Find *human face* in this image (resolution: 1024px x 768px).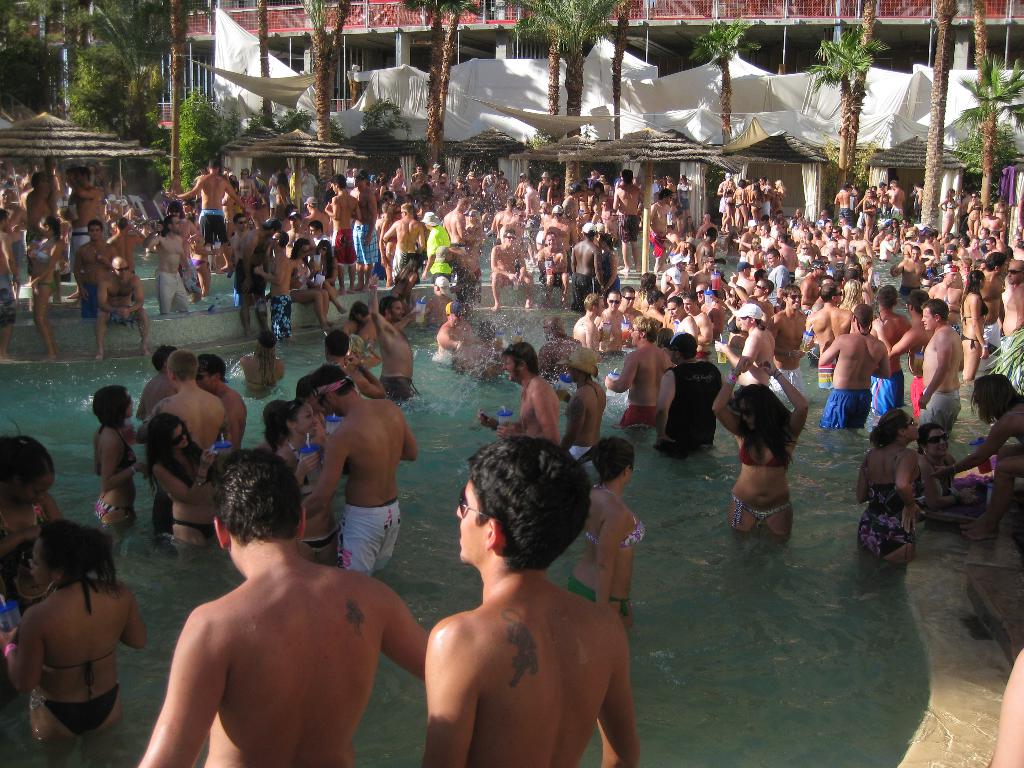
bbox=[113, 262, 129, 276].
